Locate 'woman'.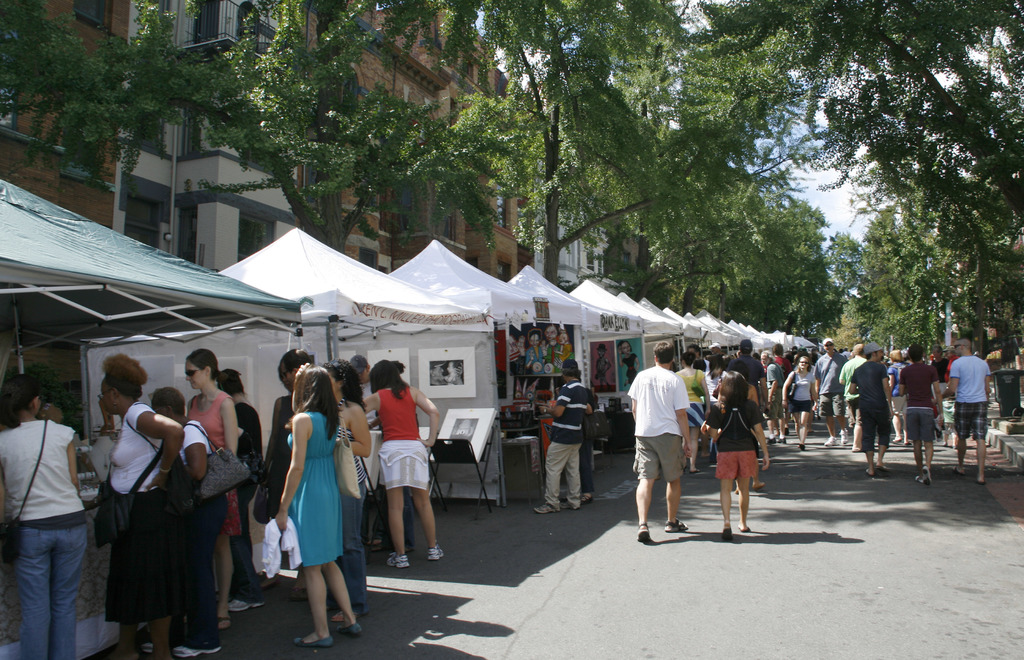
Bounding box: box(260, 364, 307, 598).
